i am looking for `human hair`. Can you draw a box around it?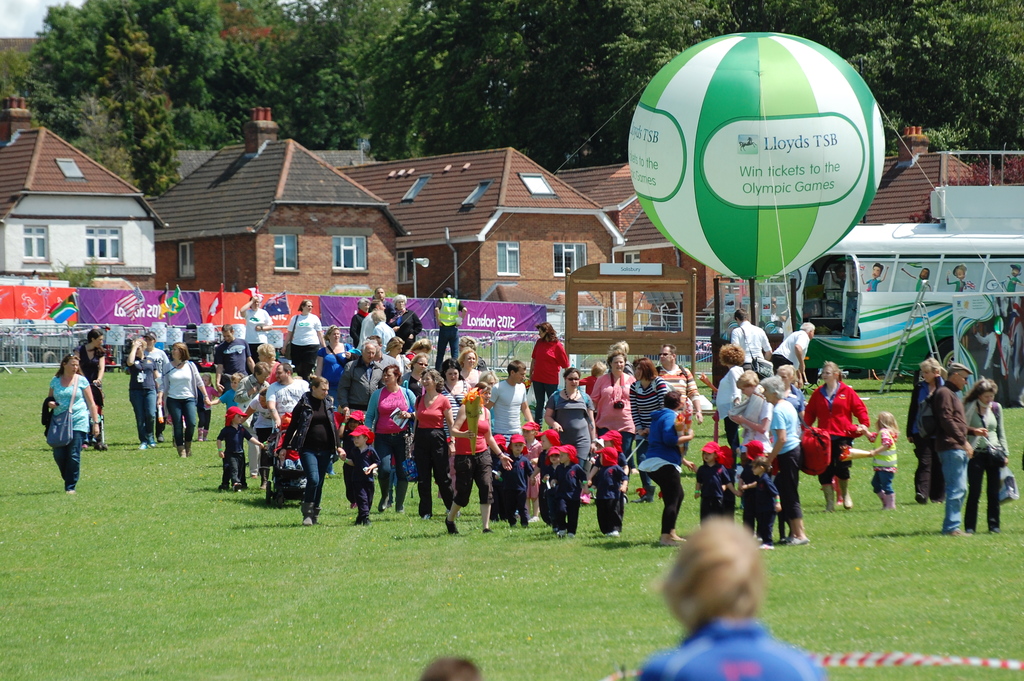
Sure, the bounding box is {"left": 952, "top": 265, "right": 966, "bottom": 275}.
